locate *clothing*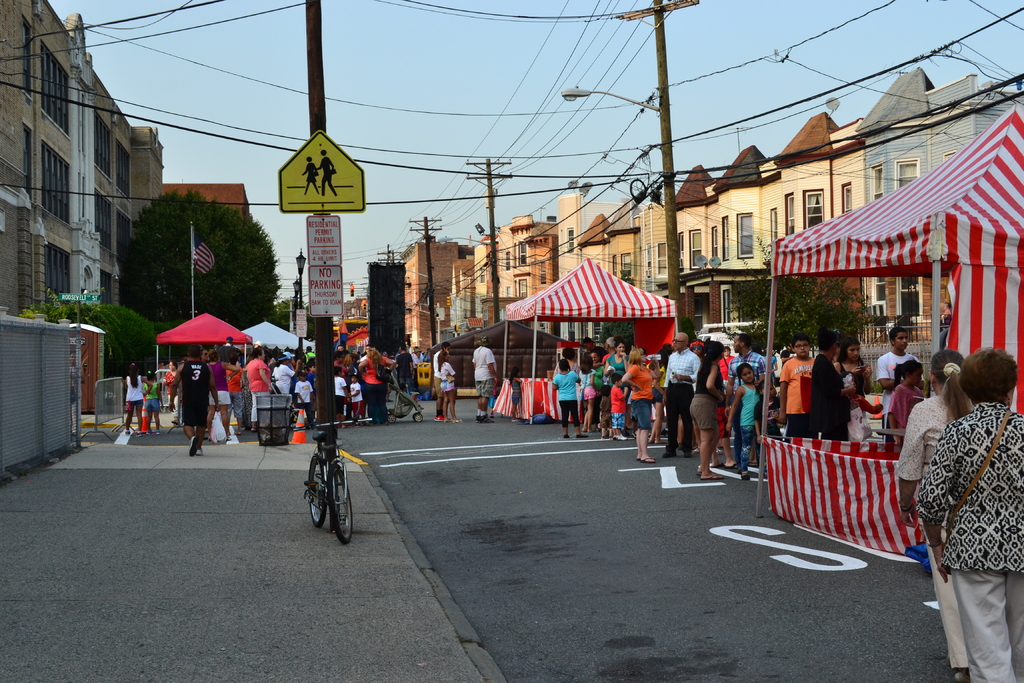
<box>595,359,603,406</box>
